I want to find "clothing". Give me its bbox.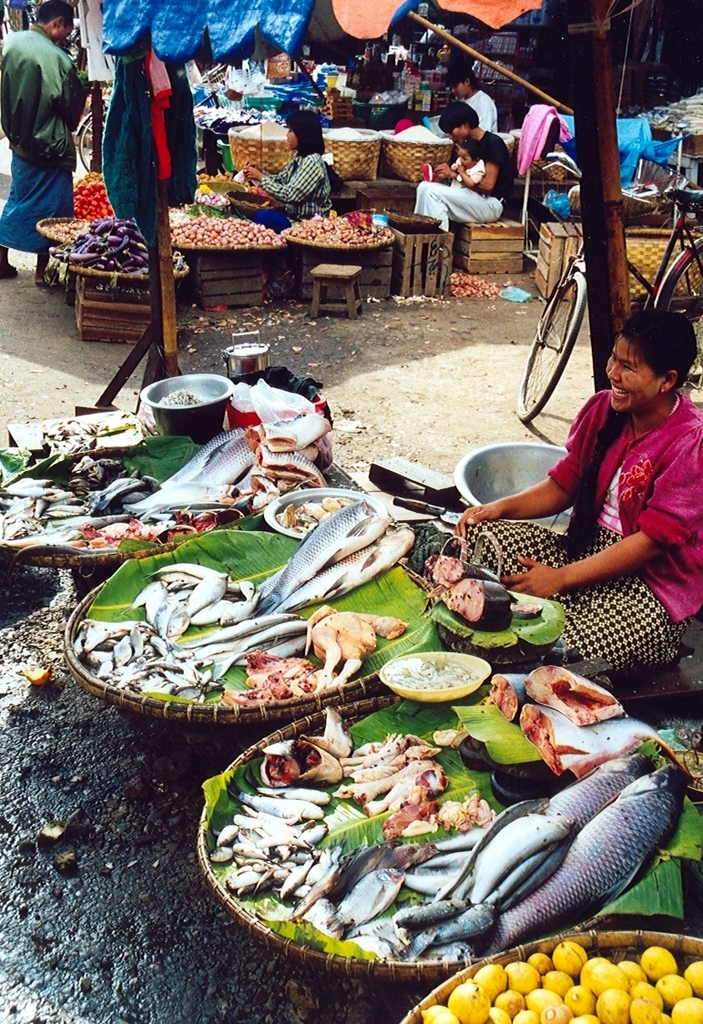
rect(259, 151, 334, 220).
